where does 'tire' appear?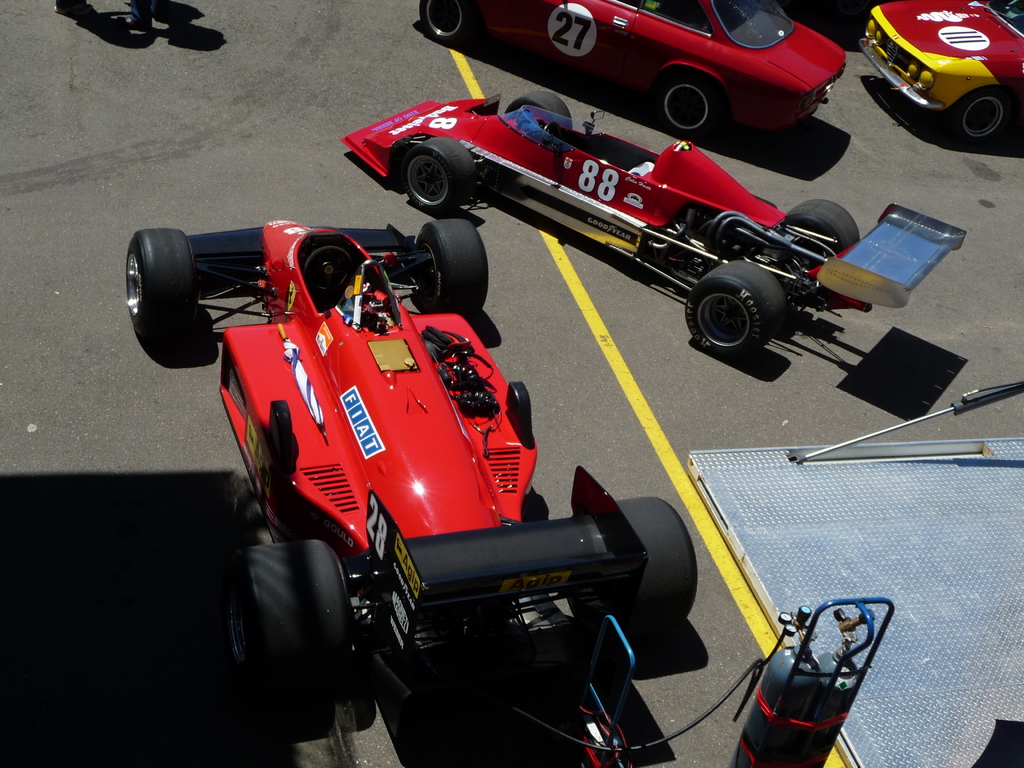
Appears at {"x1": 122, "y1": 225, "x2": 200, "y2": 330}.
